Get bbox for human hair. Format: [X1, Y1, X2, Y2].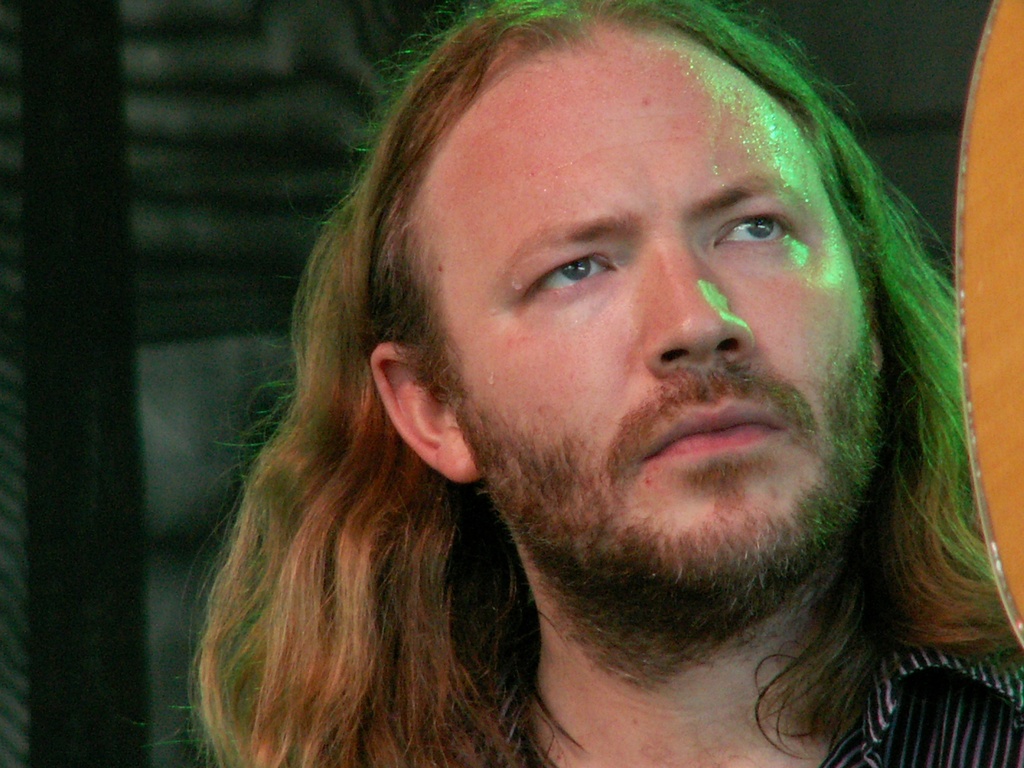
[204, 19, 964, 705].
